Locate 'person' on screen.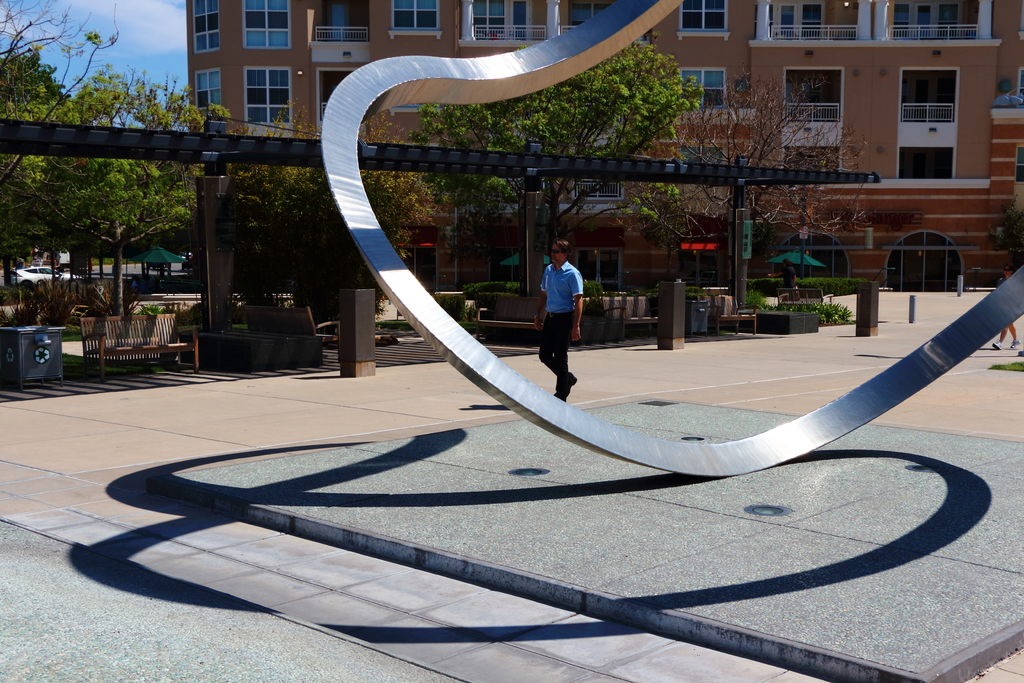
On screen at 990, 268, 1023, 353.
